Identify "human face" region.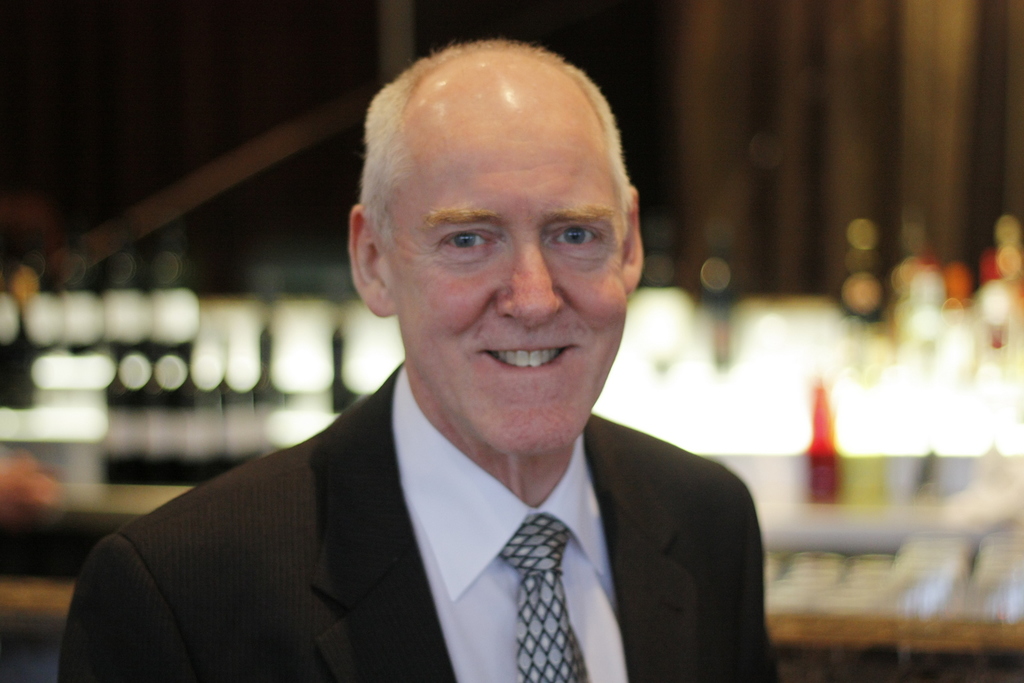
Region: Rect(398, 102, 627, 456).
